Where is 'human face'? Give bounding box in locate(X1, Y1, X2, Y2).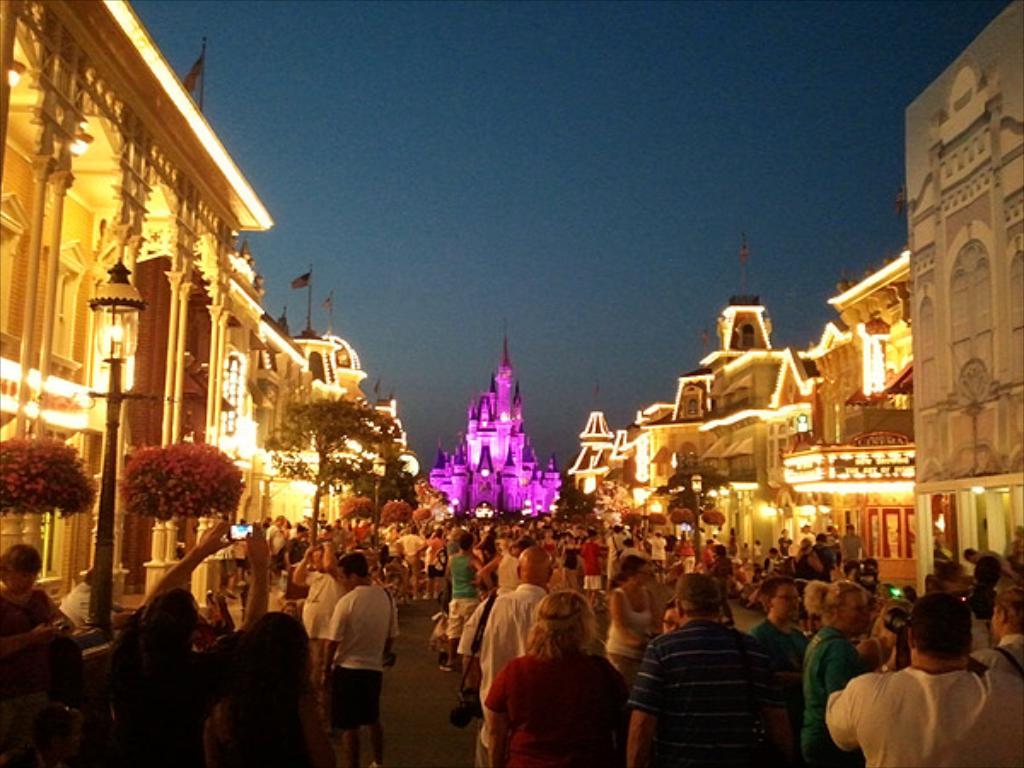
locate(850, 591, 867, 630).
